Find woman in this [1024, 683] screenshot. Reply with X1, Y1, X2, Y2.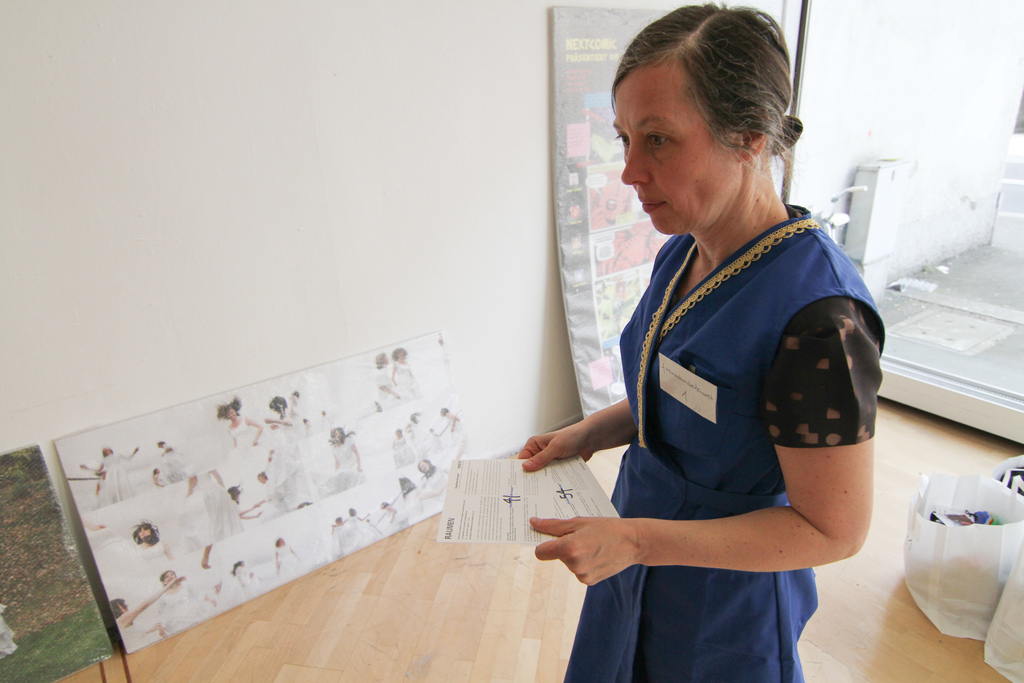
545, 24, 896, 673.
